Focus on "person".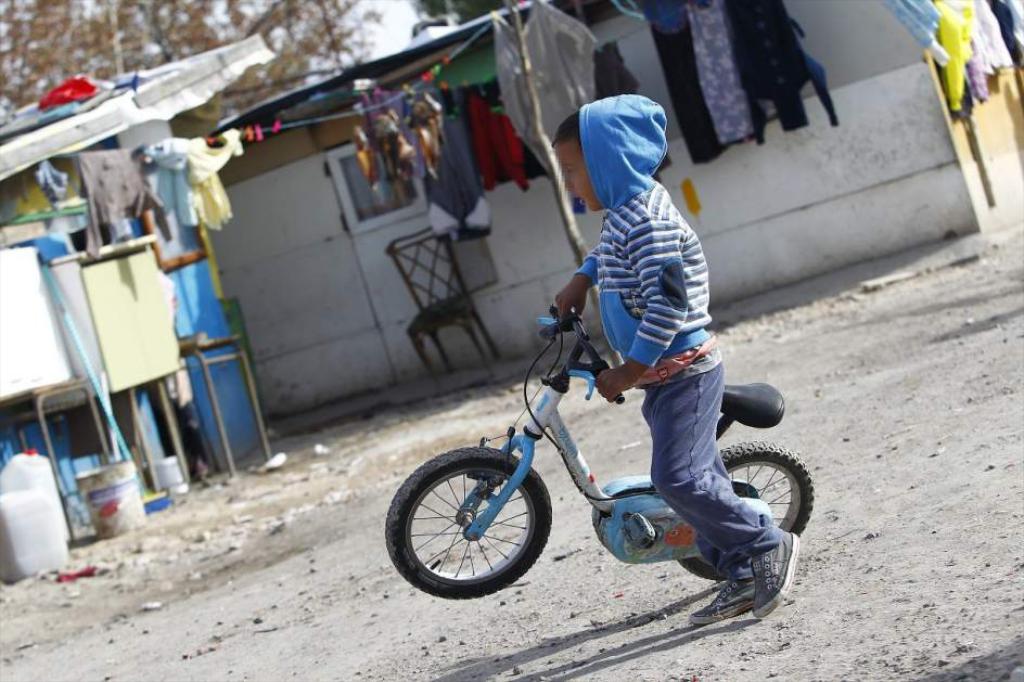
Focused at (left=522, top=100, right=756, bottom=540).
